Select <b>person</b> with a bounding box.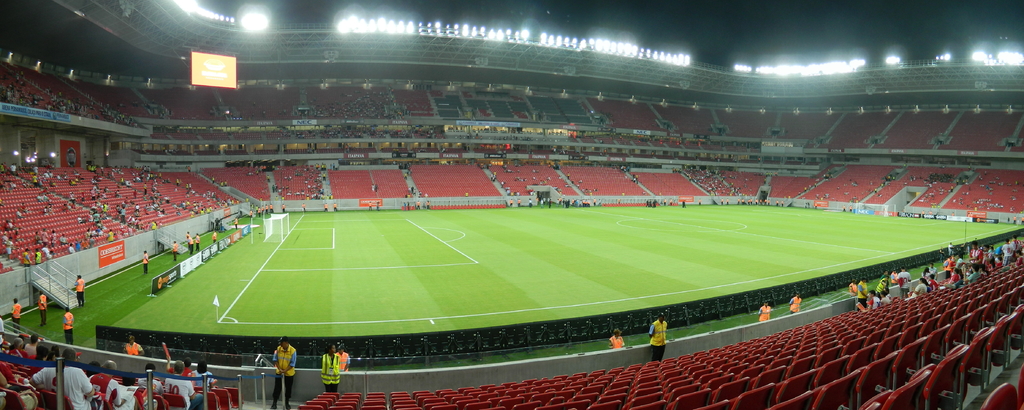
detection(187, 236, 195, 253).
